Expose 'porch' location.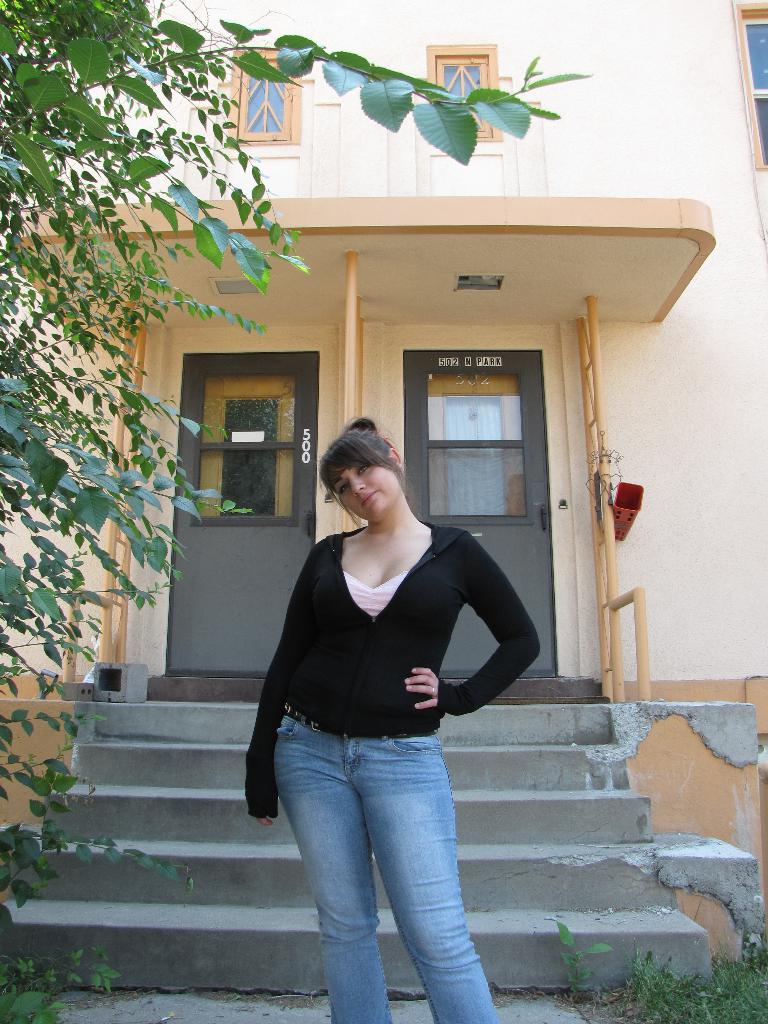
Exposed at detection(16, 655, 767, 1023).
